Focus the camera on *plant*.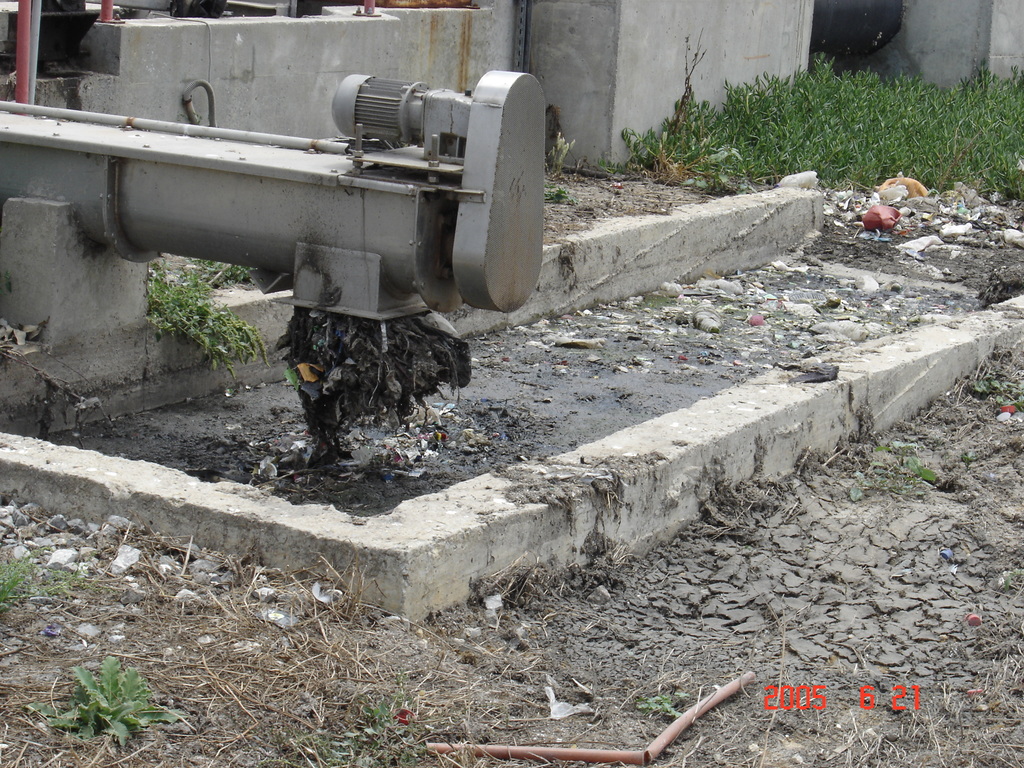
Focus region: bbox=(0, 543, 91, 611).
